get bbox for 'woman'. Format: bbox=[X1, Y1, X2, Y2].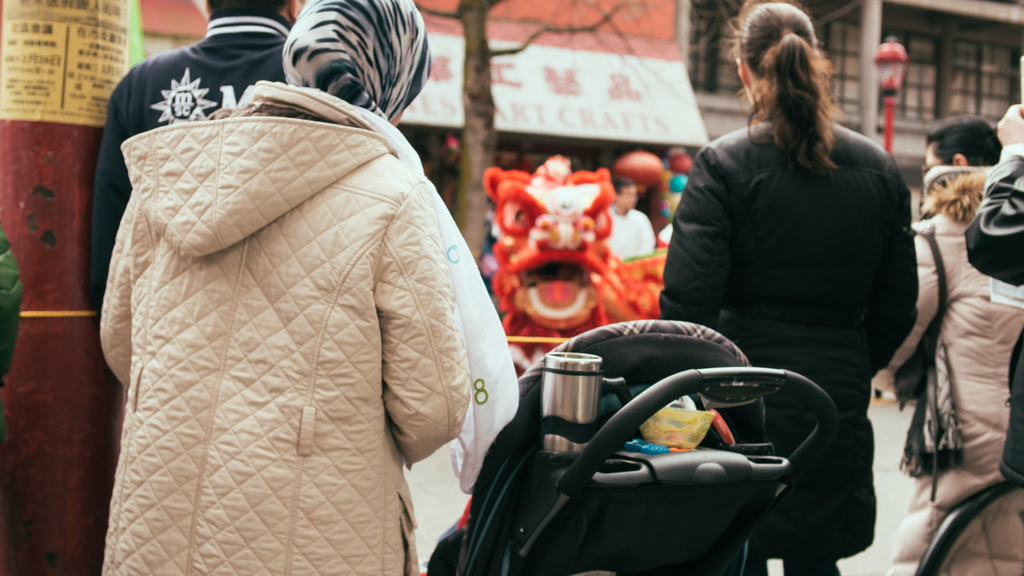
bbox=[98, 0, 469, 575].
